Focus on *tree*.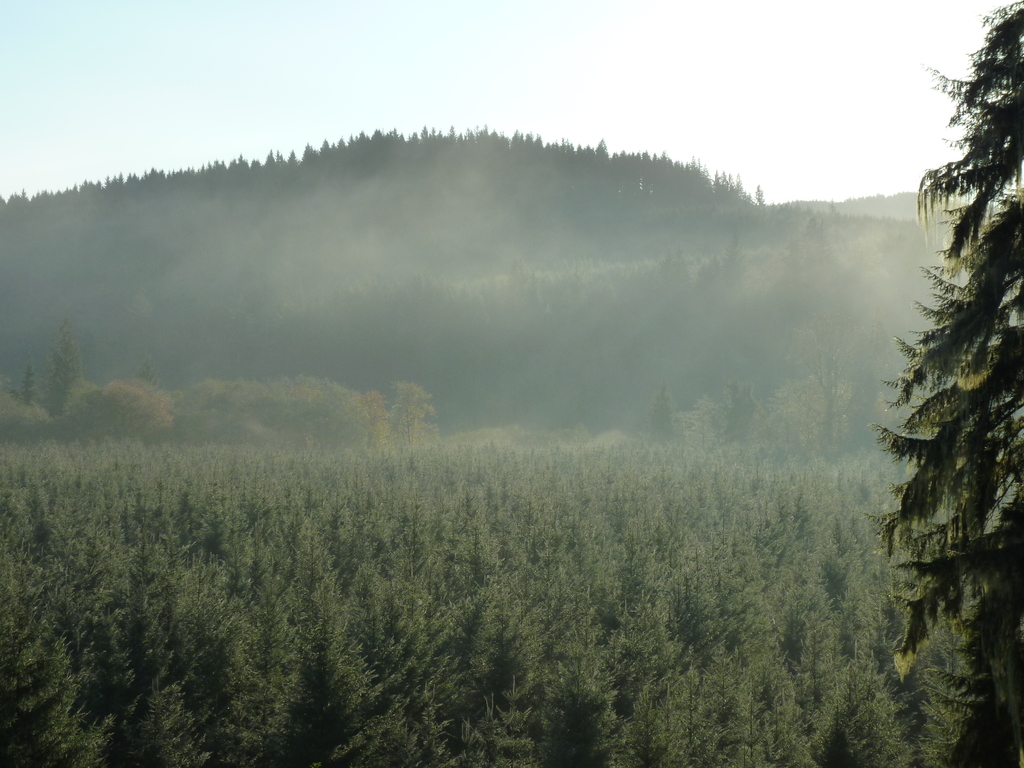
Focused at 864:1:1023:767.
